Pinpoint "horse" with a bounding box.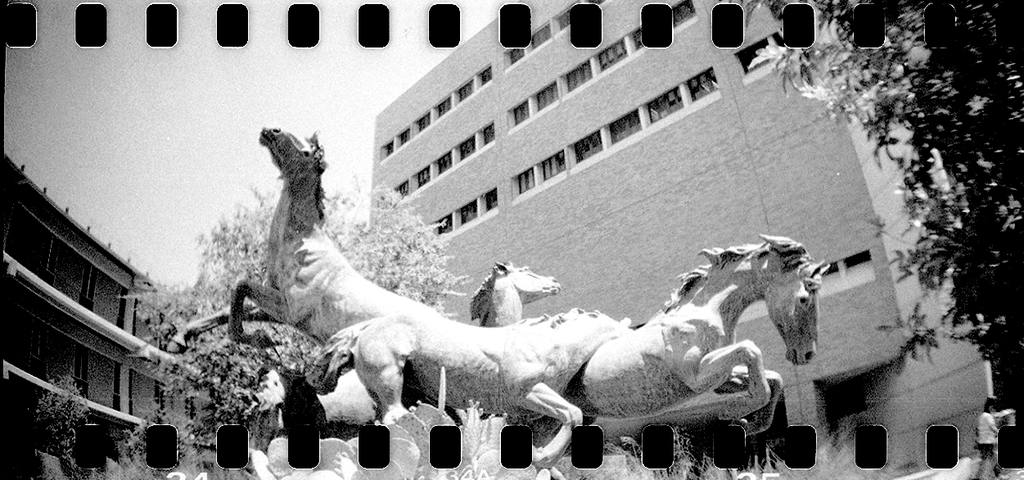
[left=557, top=229, right=830, bottom=437].
